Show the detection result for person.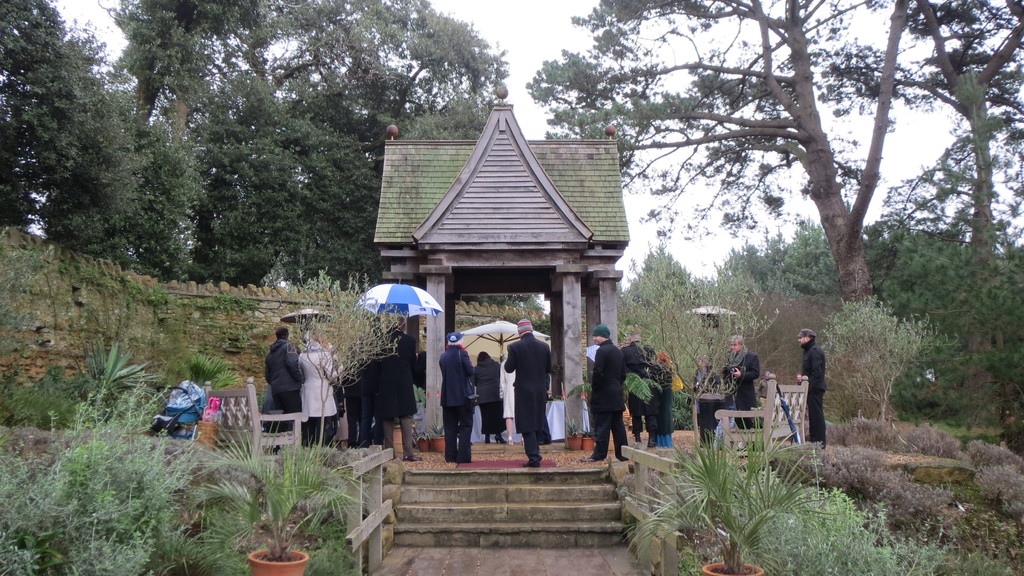
bbox=(471, 351, 504, 446).
